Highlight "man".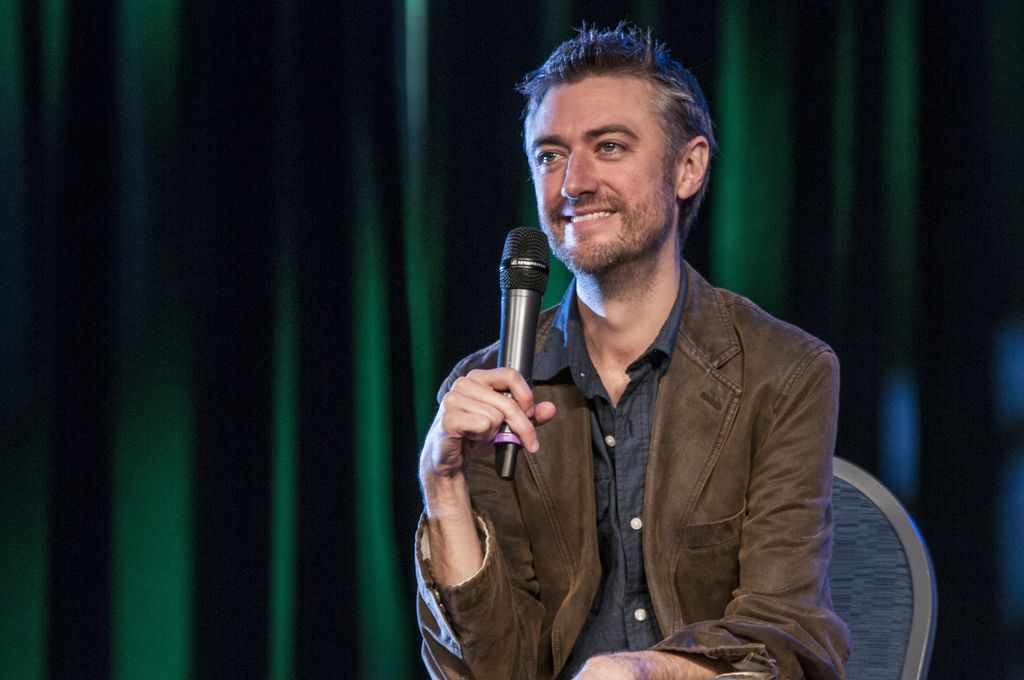
Highlighted region: [425, 40, 899, 664].
